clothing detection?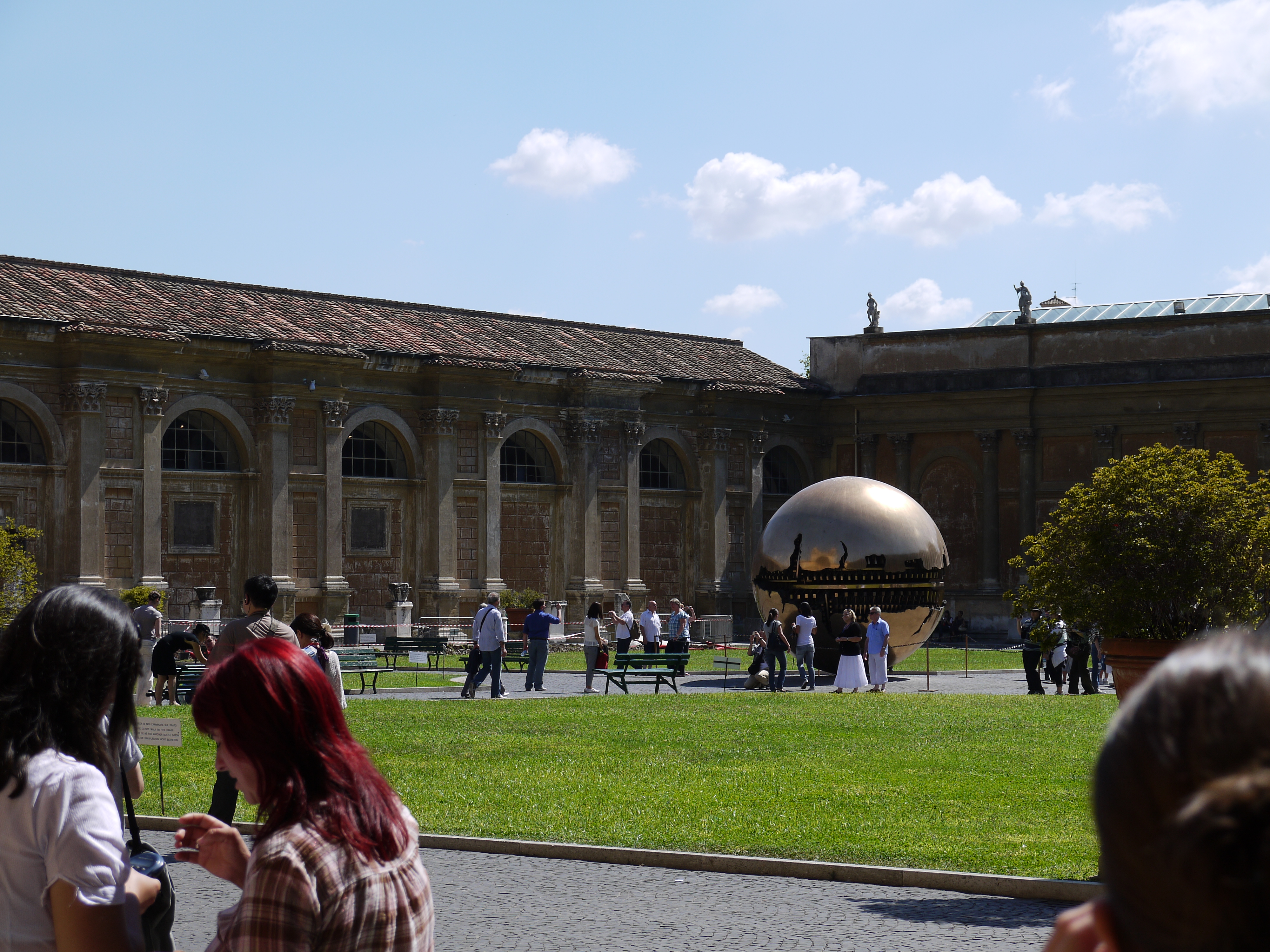
{"x1": 47, "y1": 199, "x2": 64, "y2": 215}
